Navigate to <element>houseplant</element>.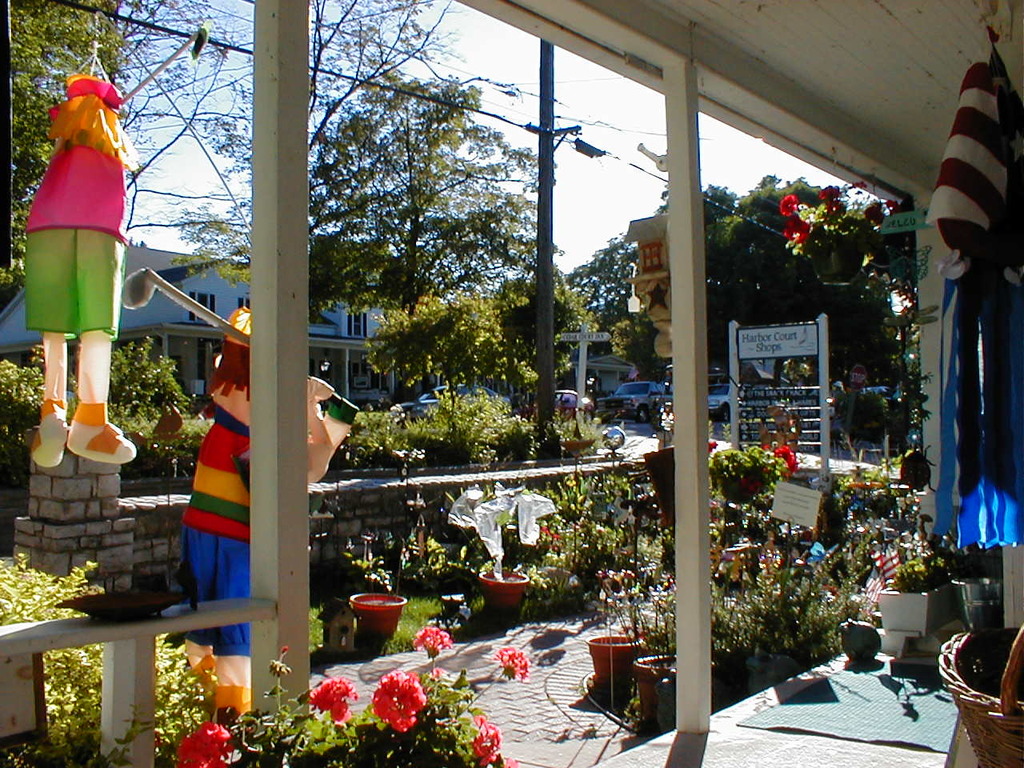
Navigation target: 619:566:681:718.
